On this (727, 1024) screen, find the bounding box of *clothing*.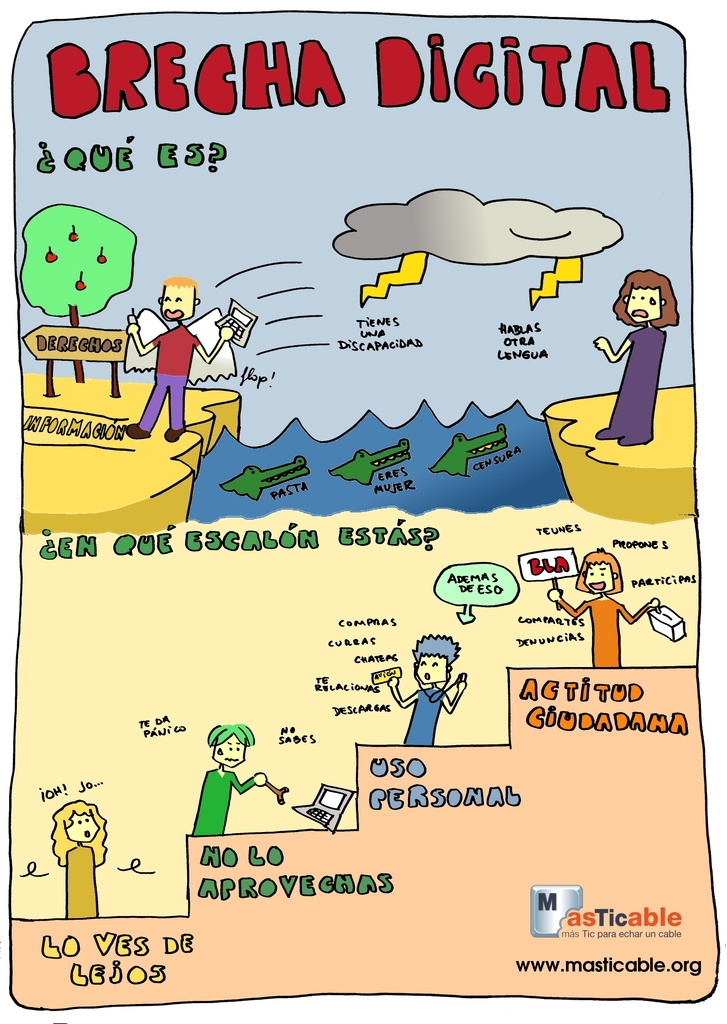
Bounding box: rect(597, 323, 665, 445).
